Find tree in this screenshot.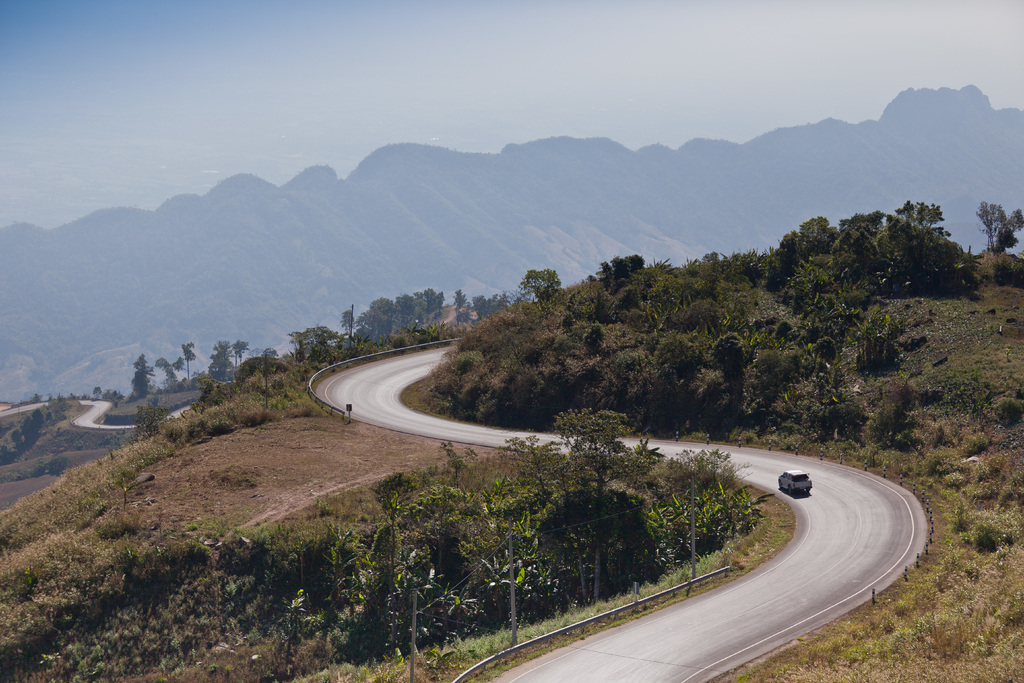
The bounding box for tree is [425,278,445,324].
